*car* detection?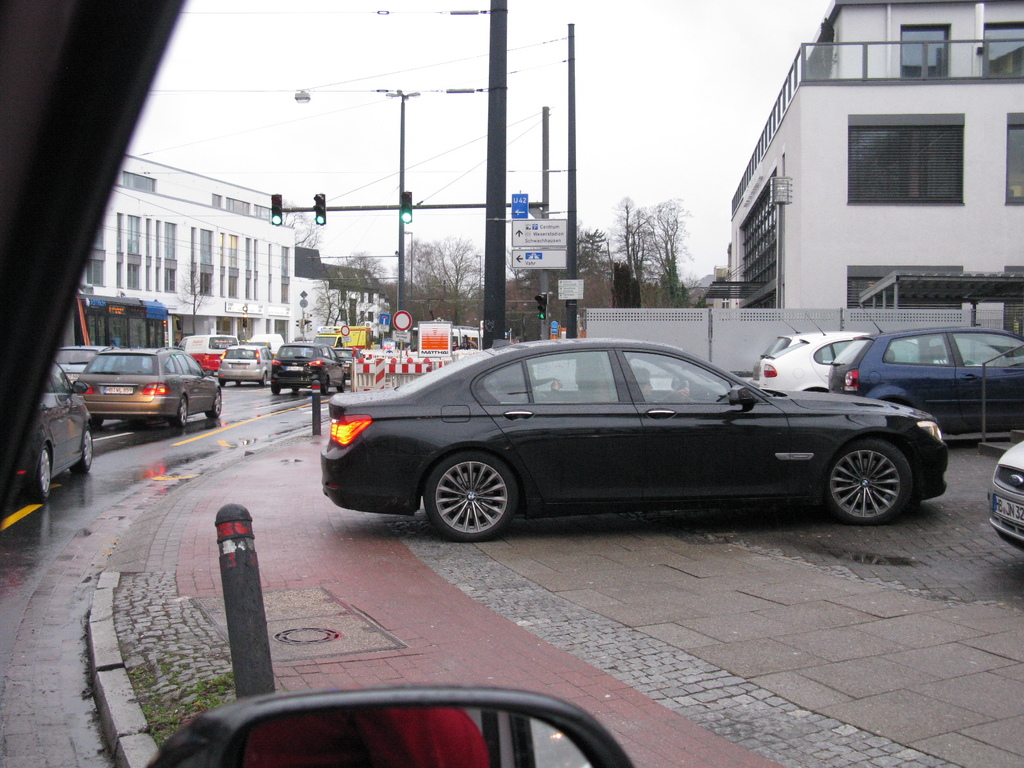
762 331 925 389
